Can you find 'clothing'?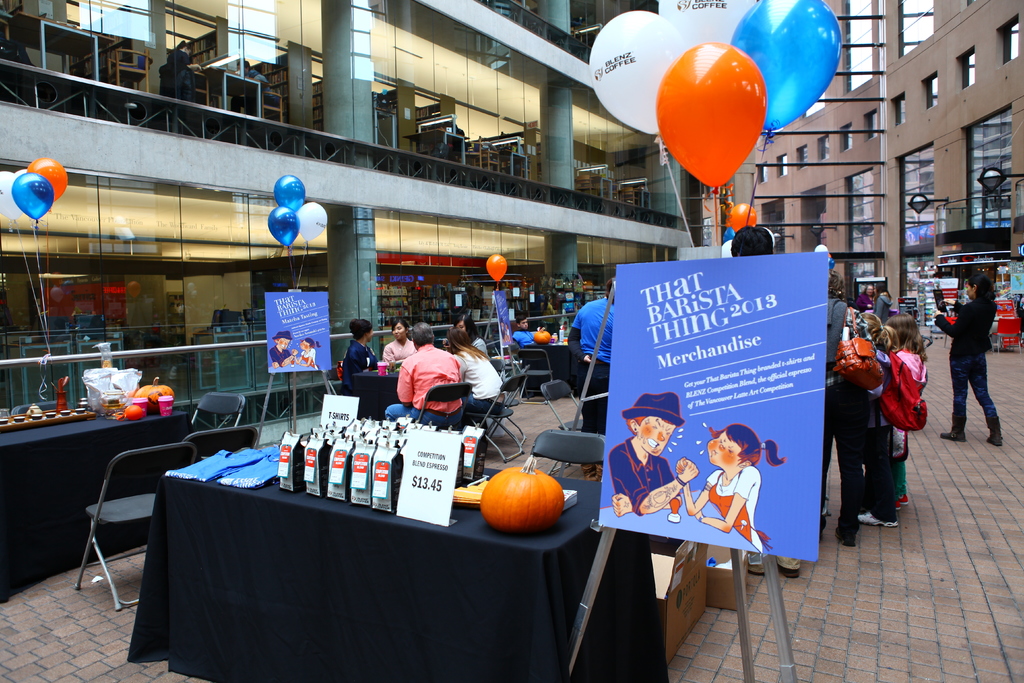
Yes, bounding box: locate(453, 338, 504, 420).
